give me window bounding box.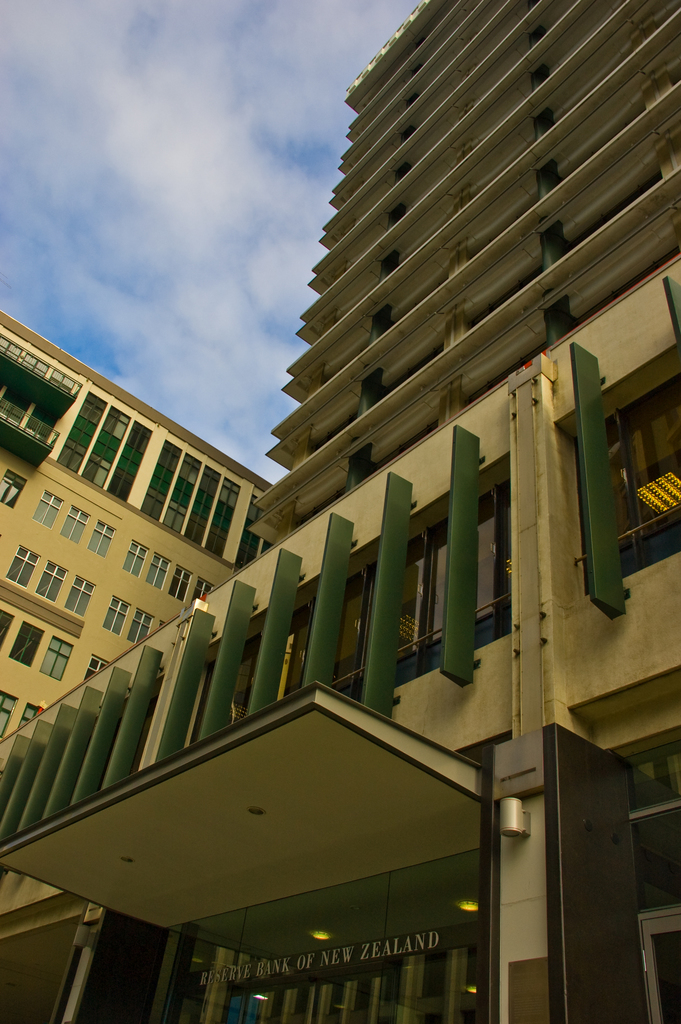
[x1=100, y1=596, x2=133, y2=639].
